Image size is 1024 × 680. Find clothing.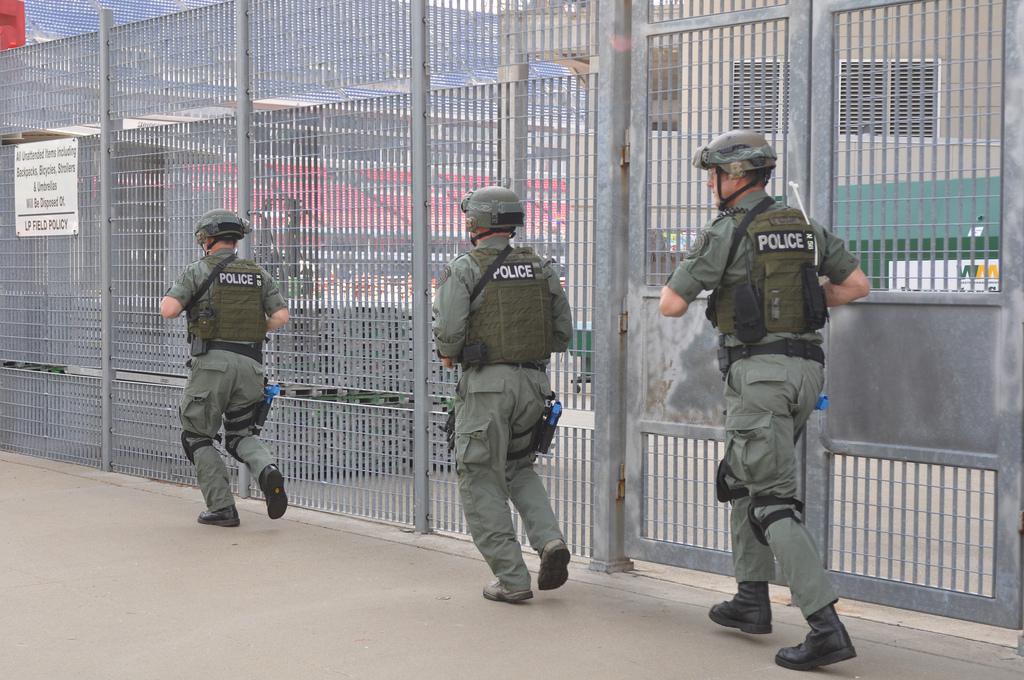
locate(432, 236, 577, 593).
